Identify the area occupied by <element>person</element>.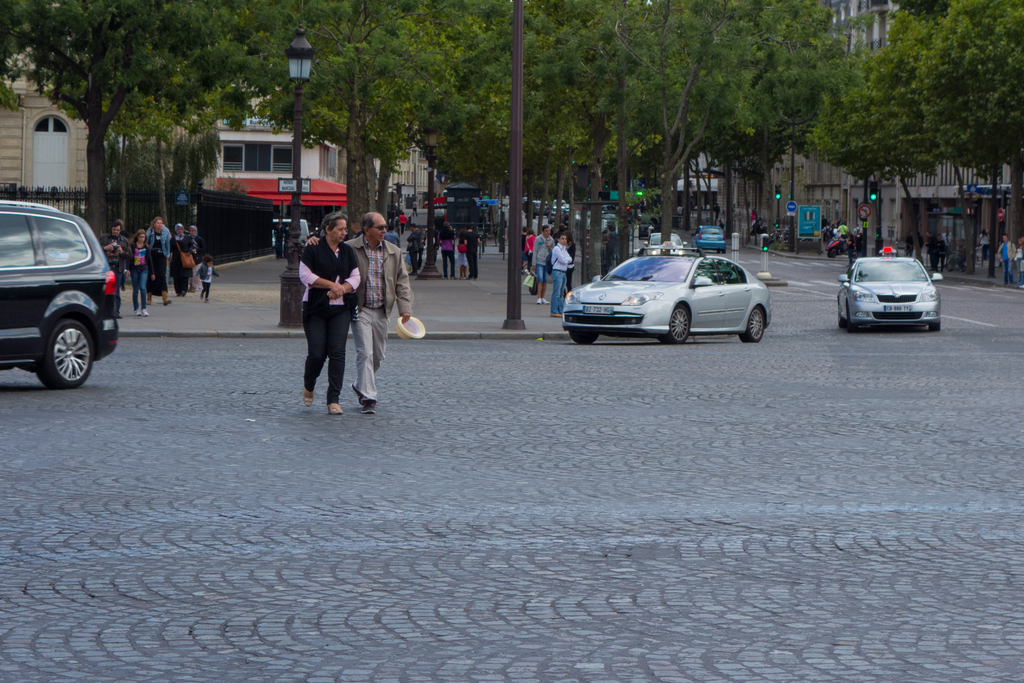
Area: 404, 224, 425, 272.
